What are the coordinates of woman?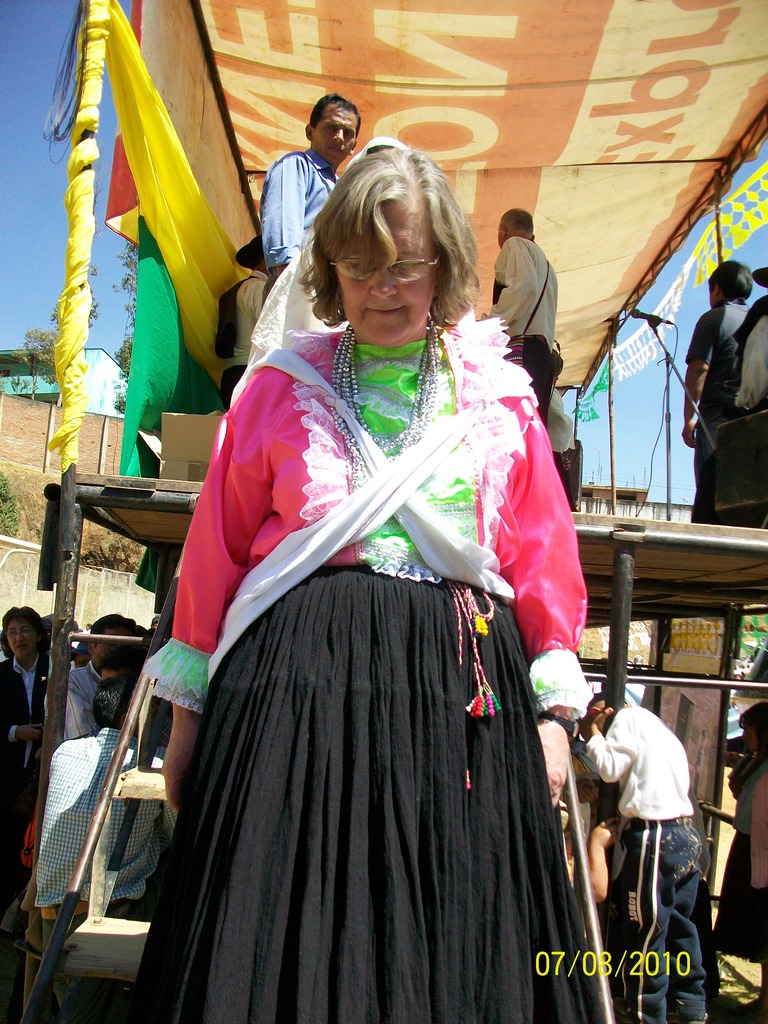
left=80, top=154, right=603, bottom=1020.
